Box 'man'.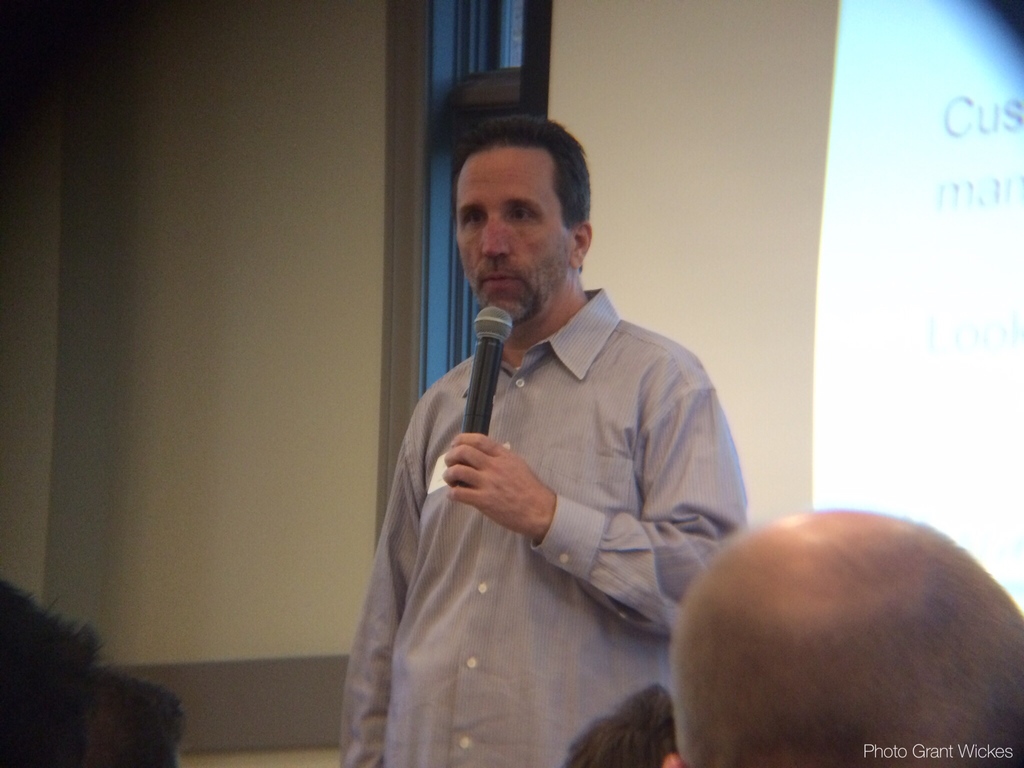
box=[663, 510, 1023, 767].
